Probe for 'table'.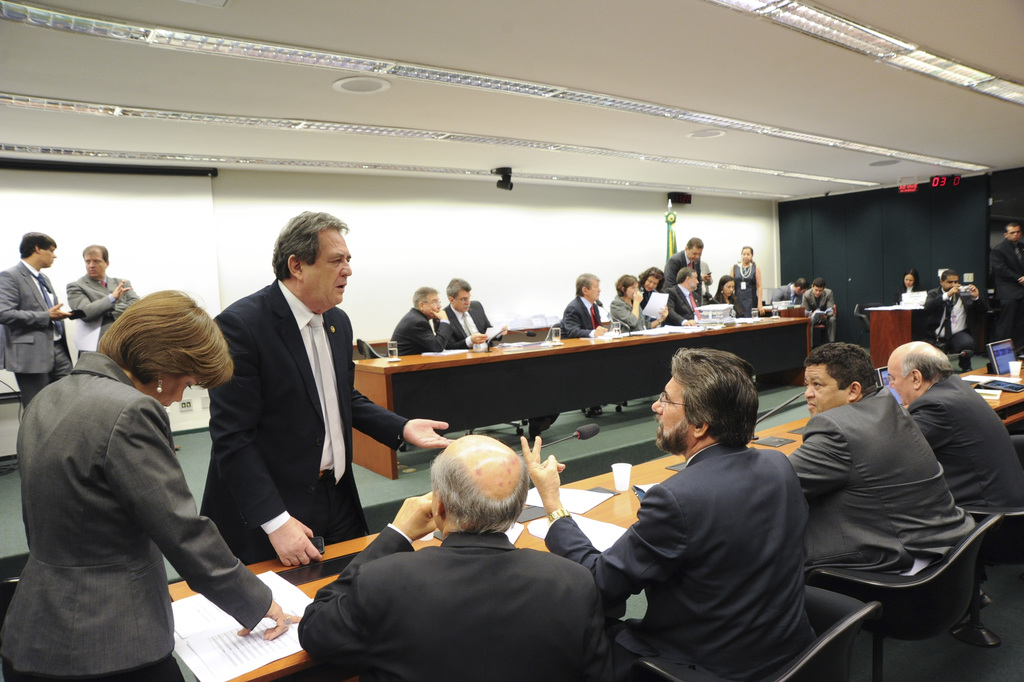
Probe result: locate(159, 358, 1023, 681).
